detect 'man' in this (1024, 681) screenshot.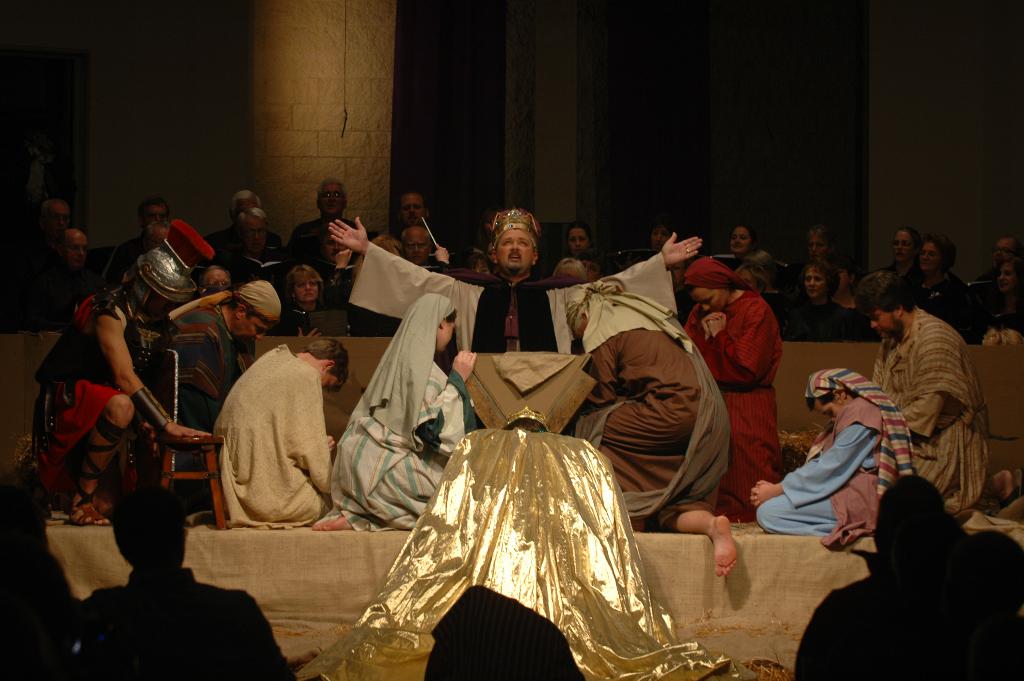
Detection: (left=206, top=186, right=262, bottom=247).
